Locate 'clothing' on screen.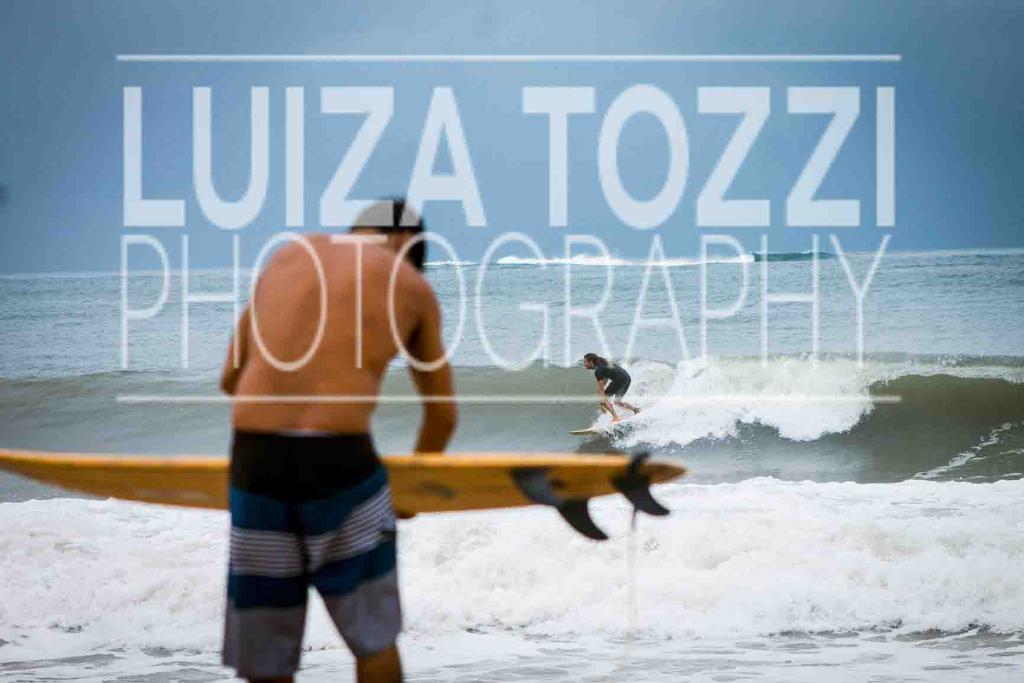
On screen at x1=218 y1=427 x2=401 y2=682.
